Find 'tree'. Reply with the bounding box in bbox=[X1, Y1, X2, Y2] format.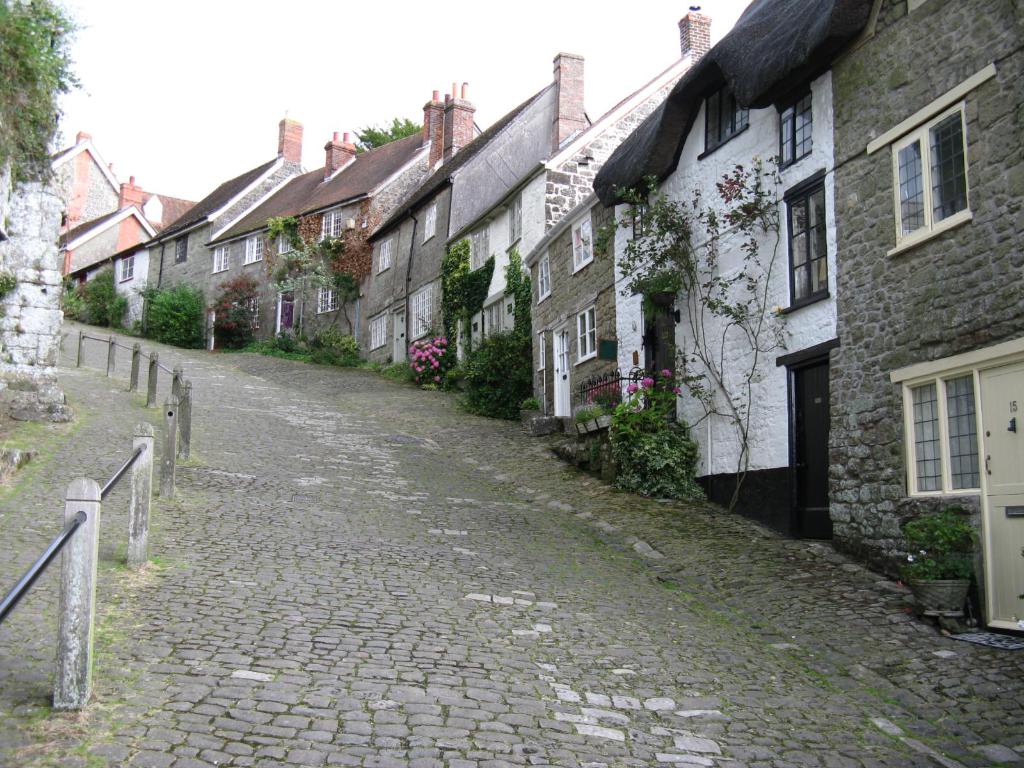
bbox=[589, 163, 785, 521].
